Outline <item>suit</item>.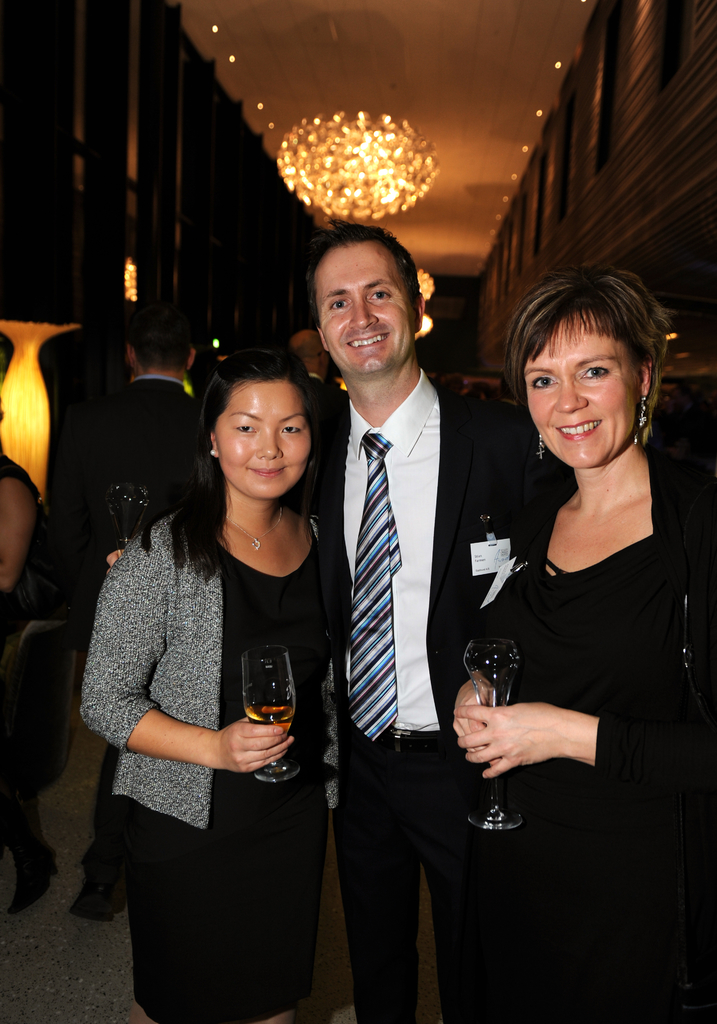
Outline: box=[223, 232, 479, 992].
